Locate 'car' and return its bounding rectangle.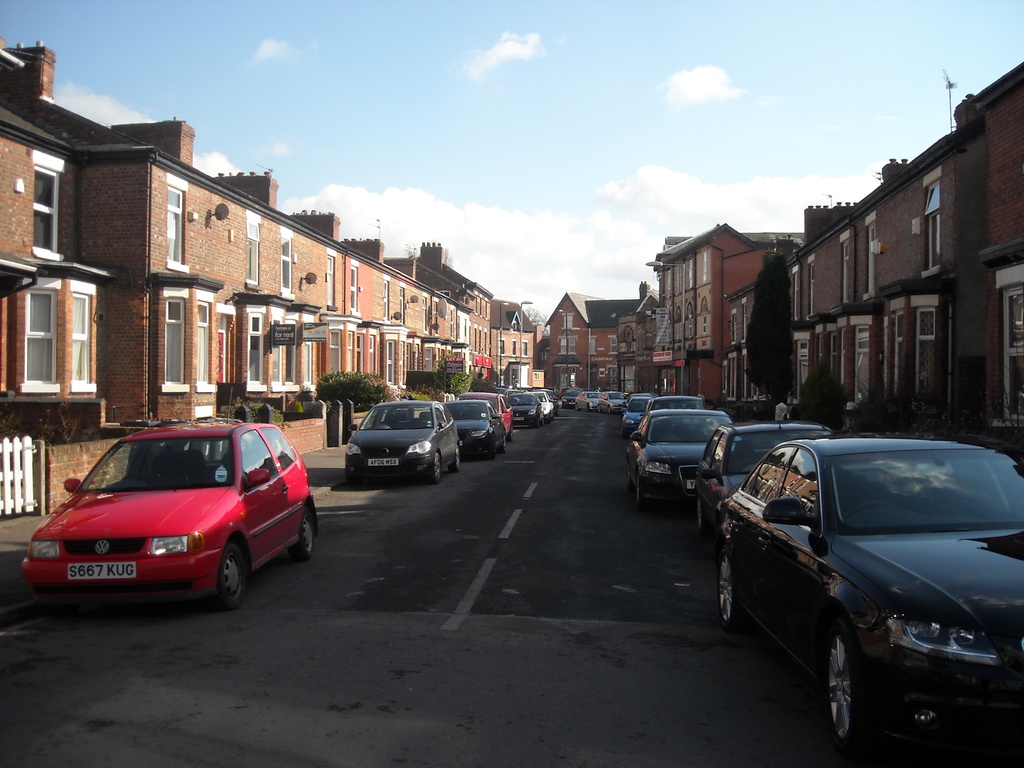
[12, 410, 325, 609].
